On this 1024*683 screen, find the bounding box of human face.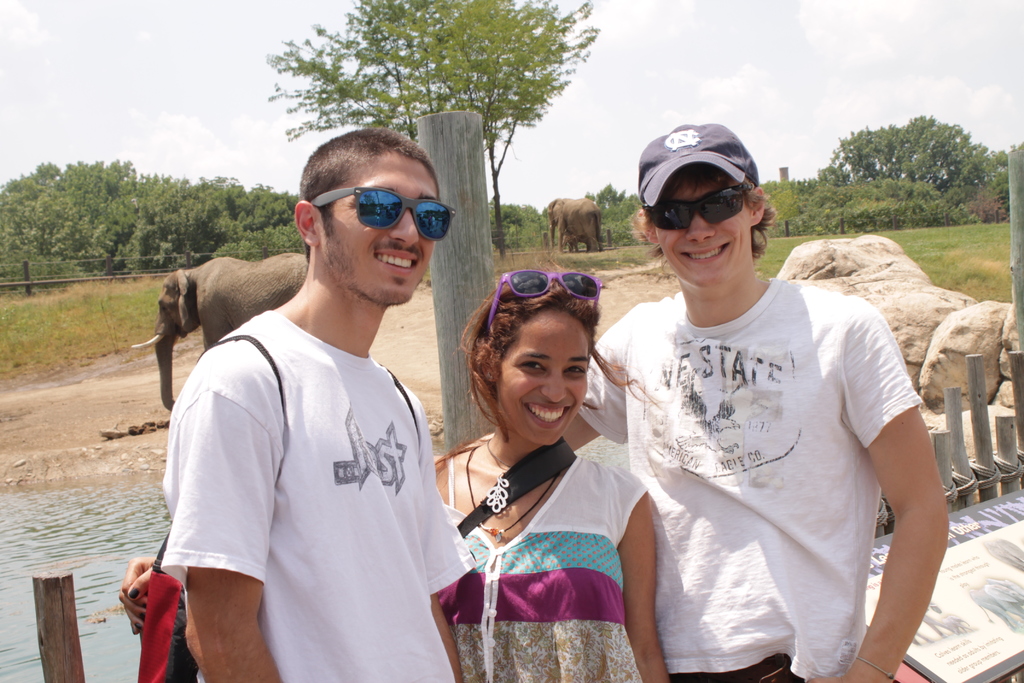
Bounding box: (655, 166, 753, 286).
